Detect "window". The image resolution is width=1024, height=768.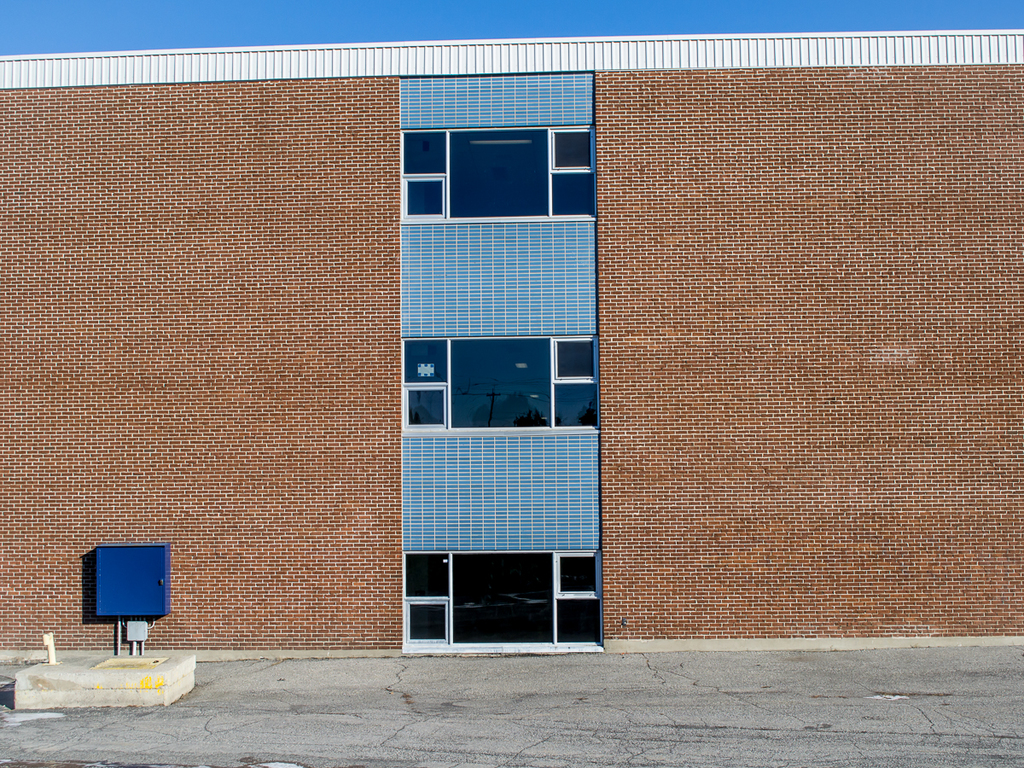
region(399, 337, 599, 434).
